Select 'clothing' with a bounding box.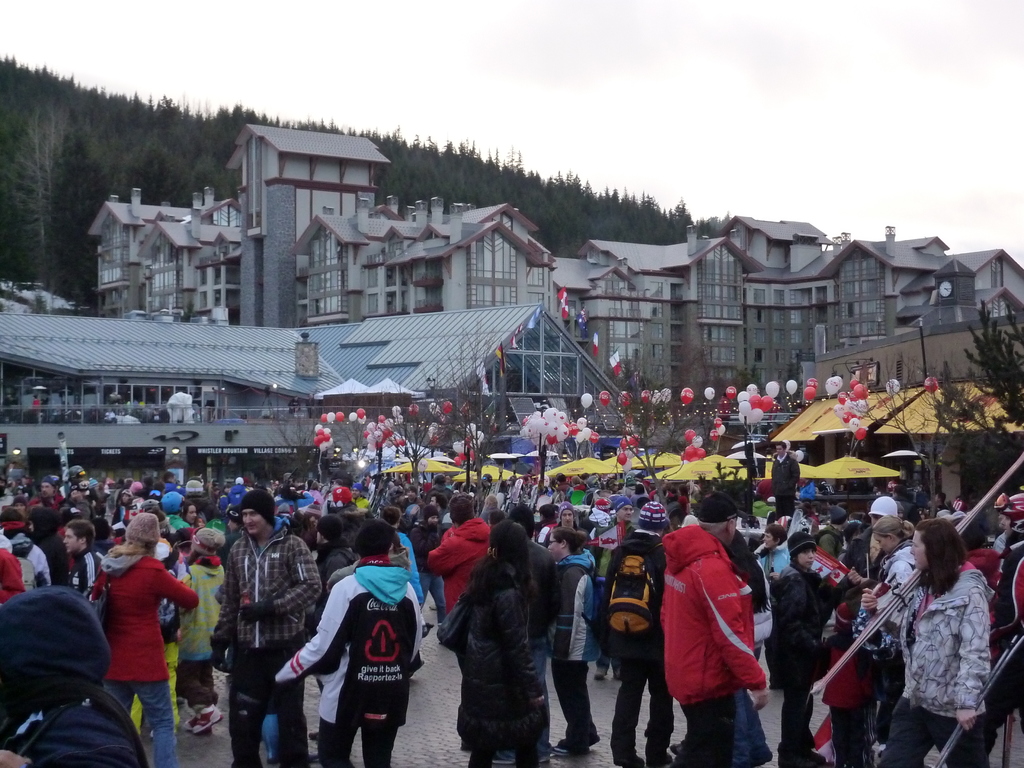
<bbox>216, 493, 315, 767</bbox>.
